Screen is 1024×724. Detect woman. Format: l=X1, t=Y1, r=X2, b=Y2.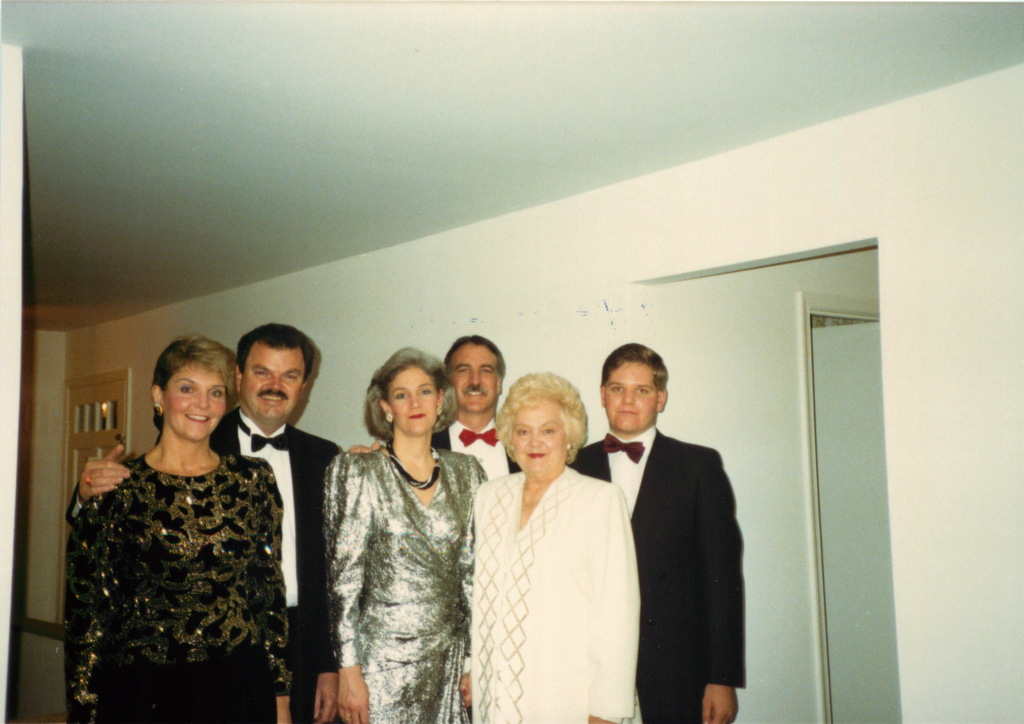
l=319, t=346, r=497, b=723.
